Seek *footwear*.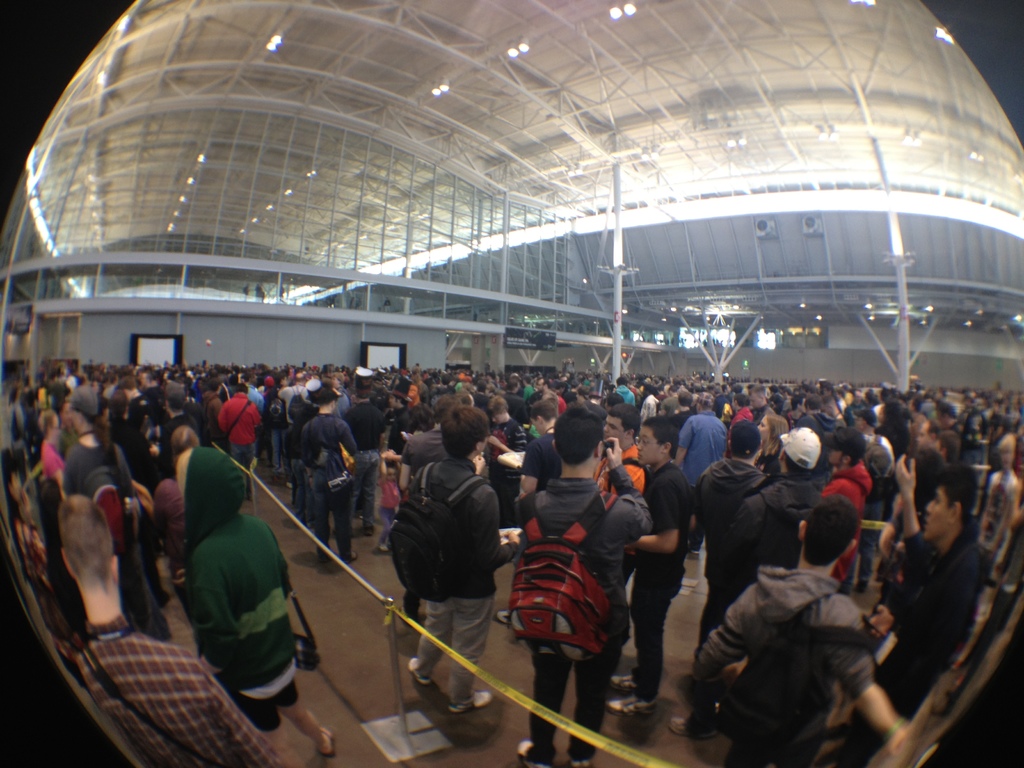
box=[610, 674, 640, 692].
